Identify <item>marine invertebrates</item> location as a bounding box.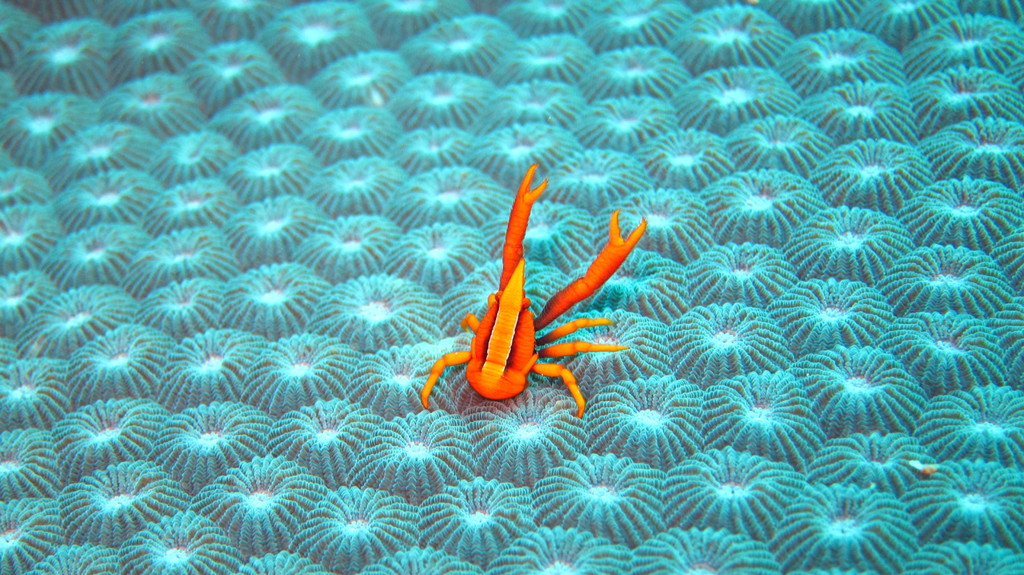
Rect(860, 0, 968, 42).
